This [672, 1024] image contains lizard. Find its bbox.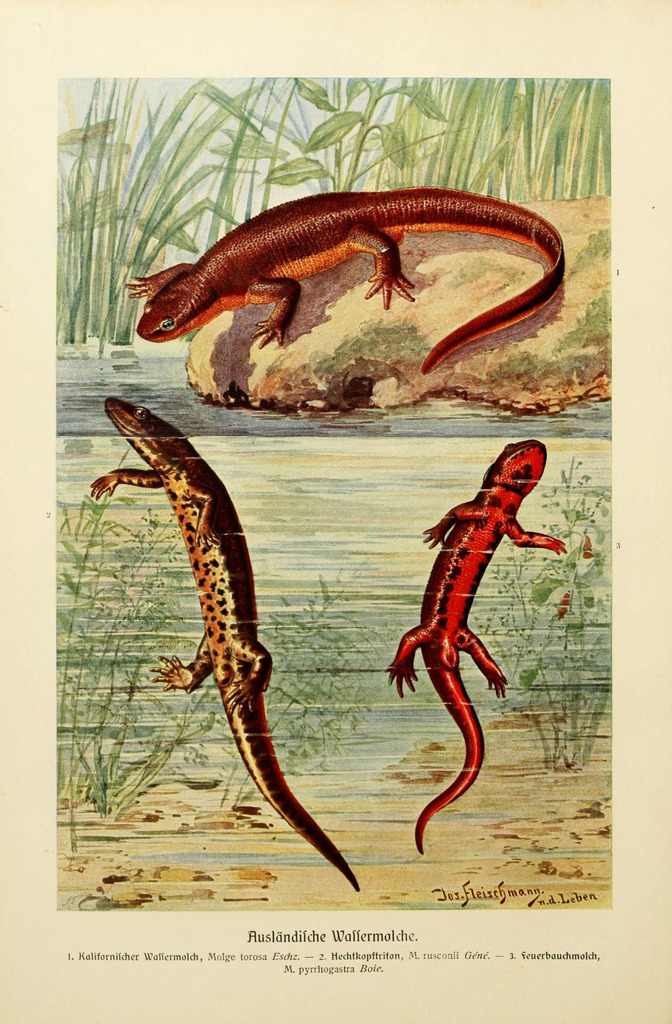
130/188/566/378.
